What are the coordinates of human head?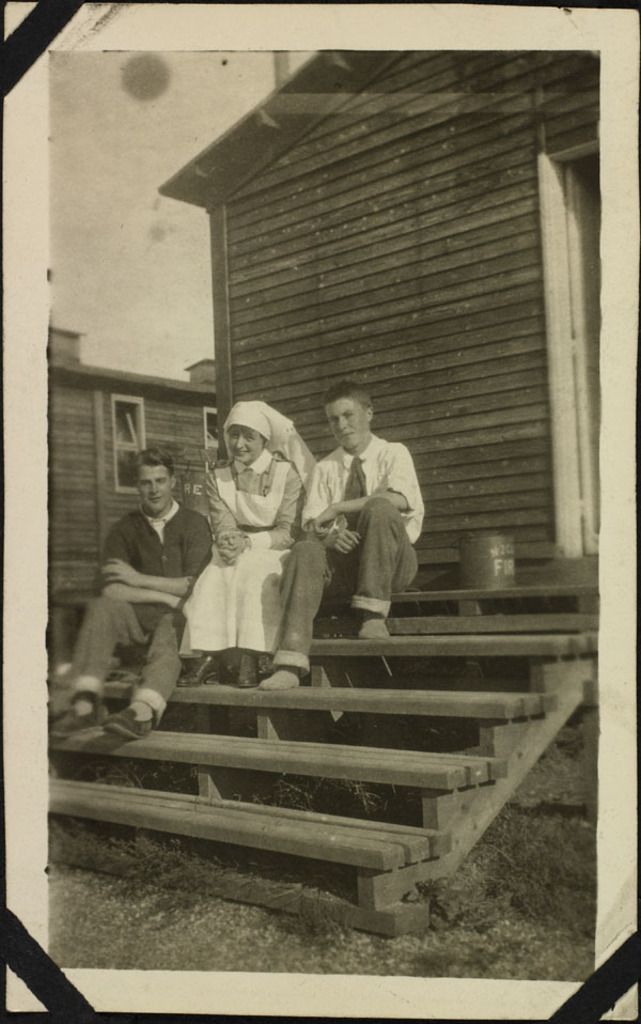
319, 375, 389, 441.
